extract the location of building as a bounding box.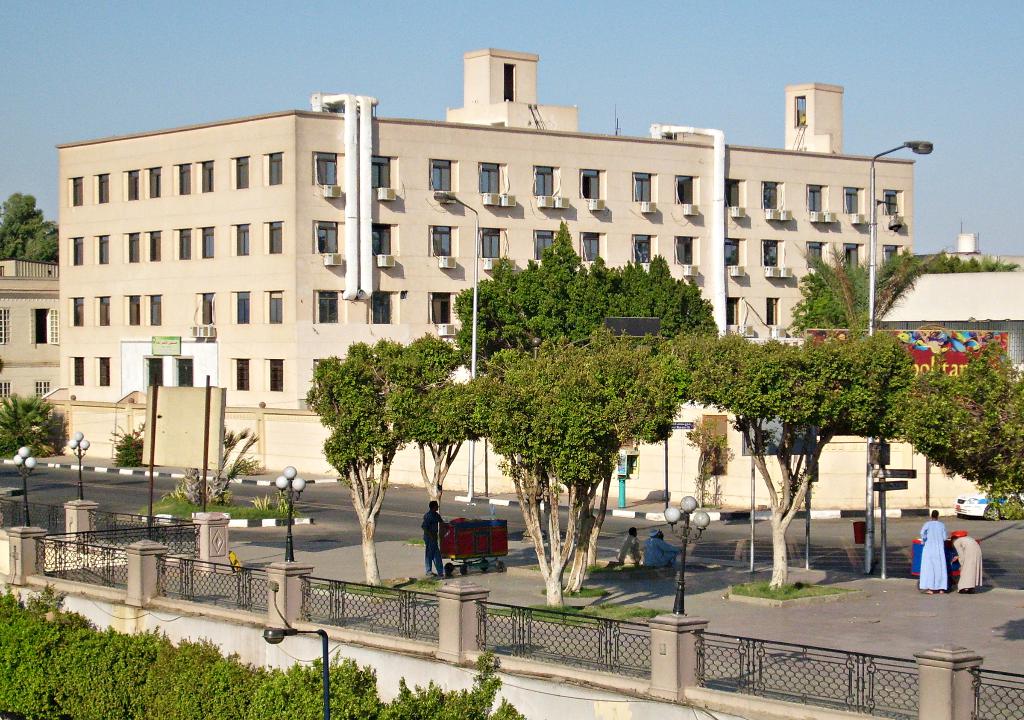
crop(0, 259, 58, 463).
